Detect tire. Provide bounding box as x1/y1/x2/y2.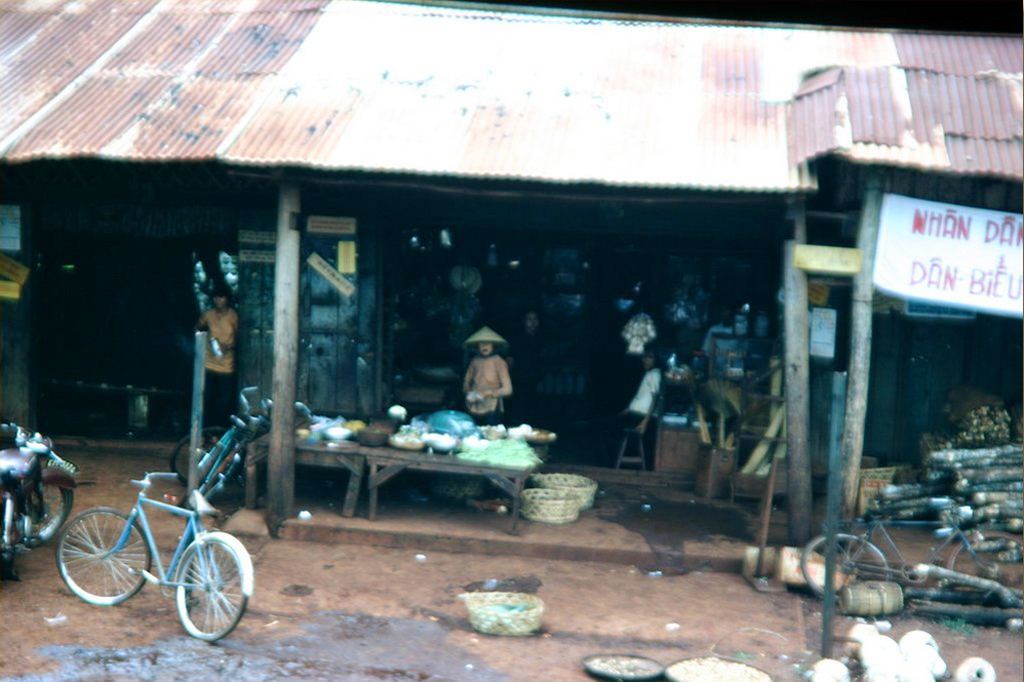
171/428/227/483.
